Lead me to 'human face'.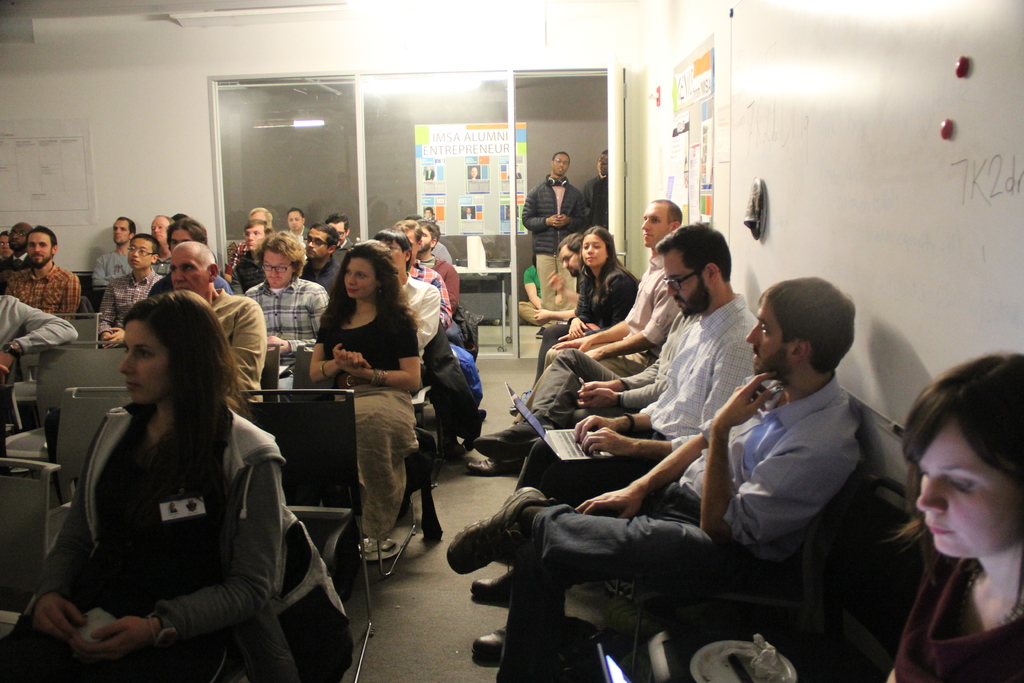
Lead to pyautogui.locateOnScreen(306, 227, 328, 261).
